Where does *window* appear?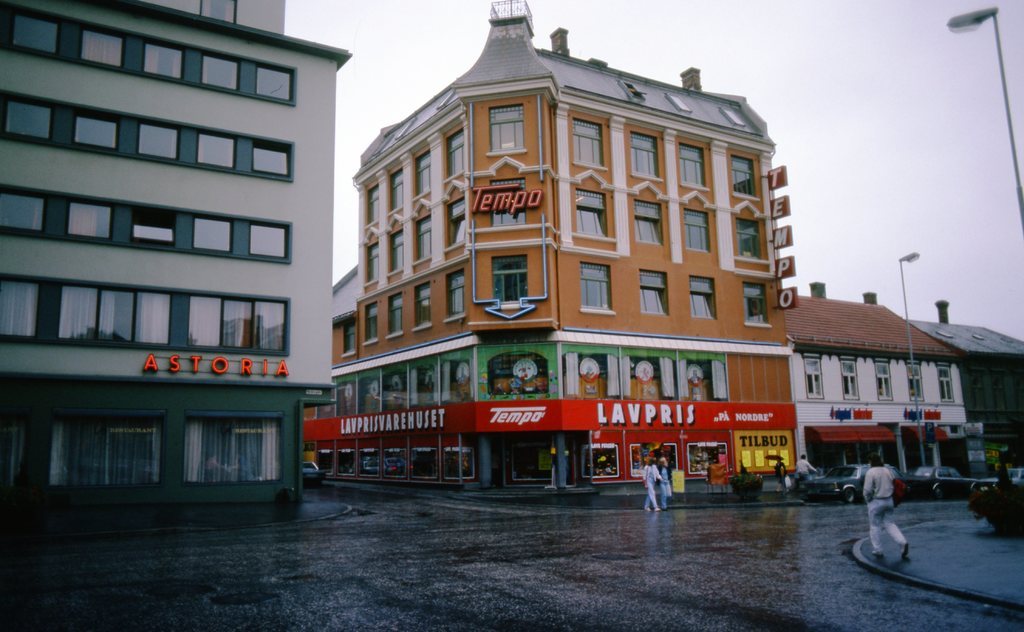
Appears at (572,191,608,238).
